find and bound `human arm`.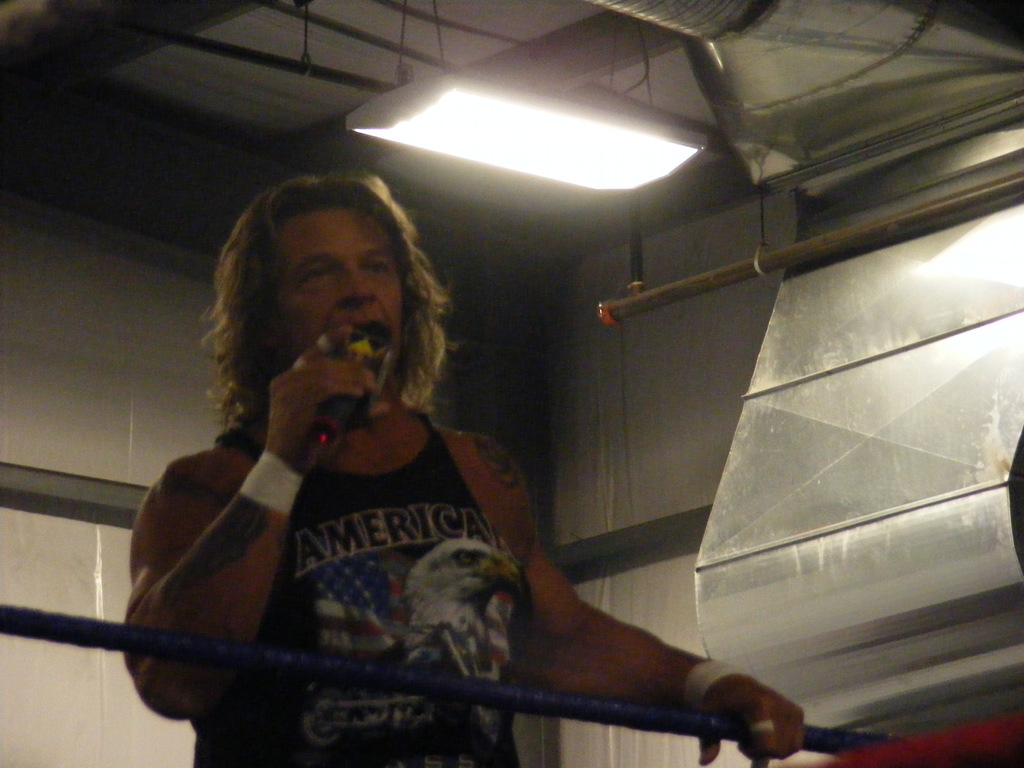
Bound: box=[488, 557, 736, 726].
